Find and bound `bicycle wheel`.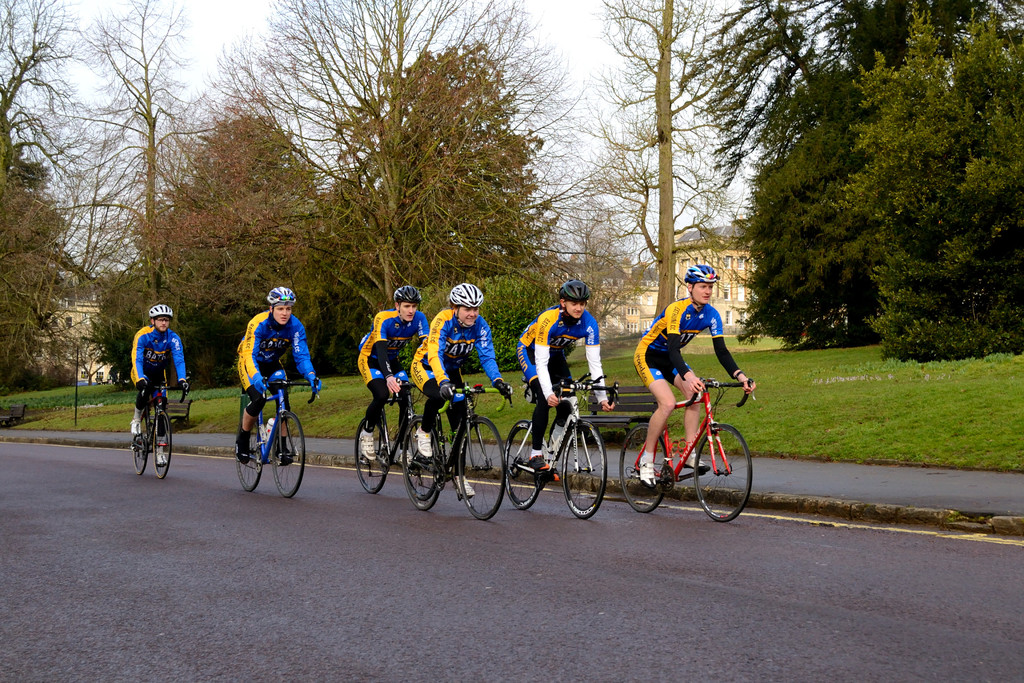
Bound: BBox(504, 422, 540, 503).
